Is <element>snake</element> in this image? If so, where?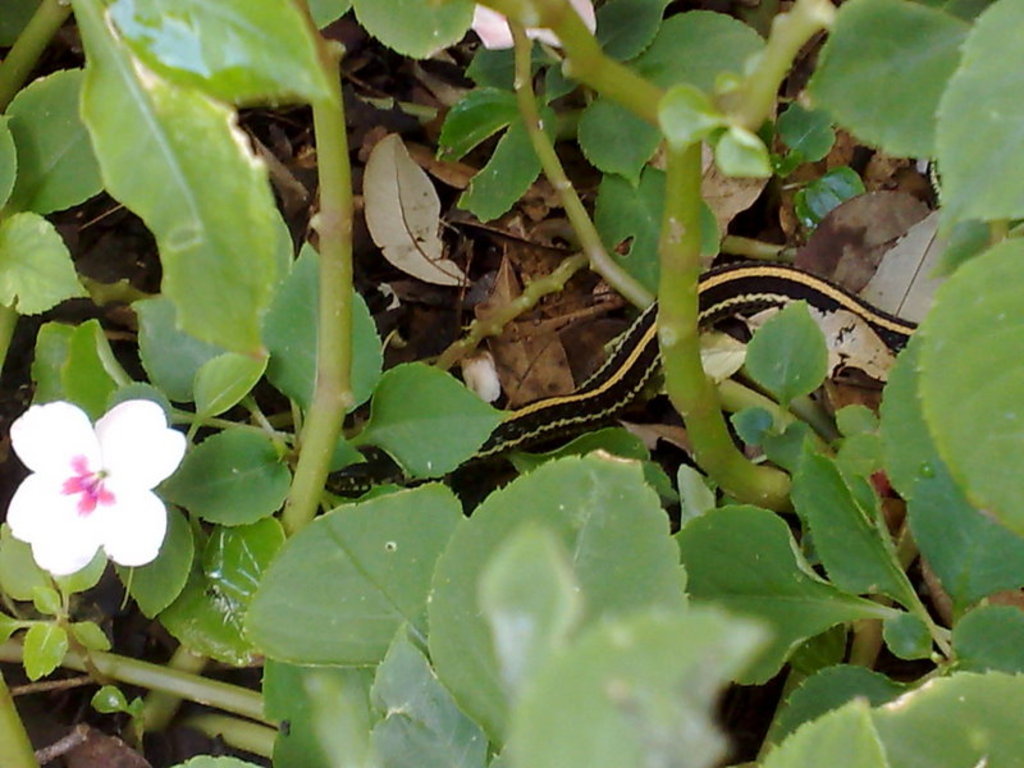
Yes, at <box>317,253,931,493</box>.
